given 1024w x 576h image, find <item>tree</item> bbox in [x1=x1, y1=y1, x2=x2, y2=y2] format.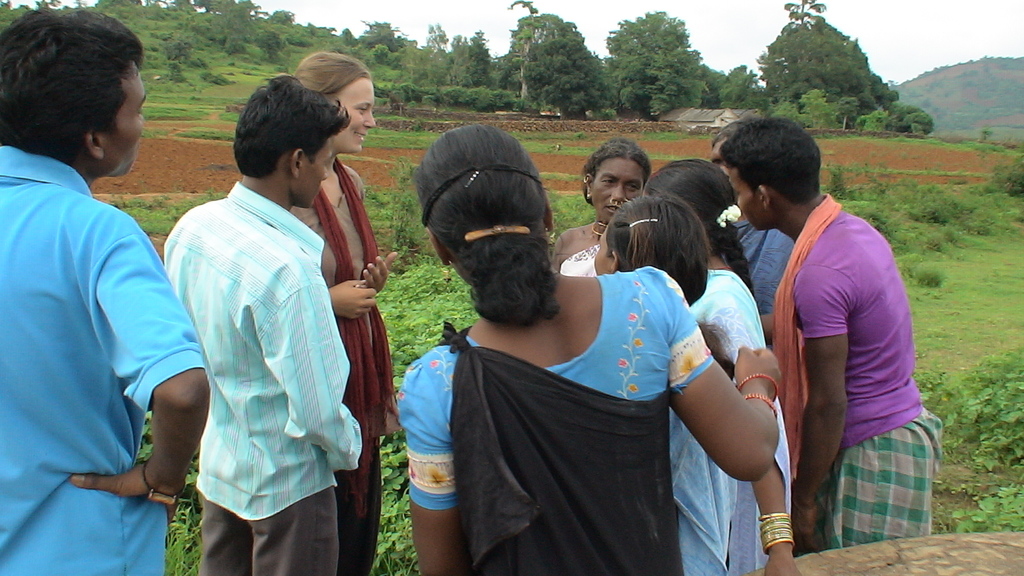
[x1=24, y1=0, x2=68, y2=17].
